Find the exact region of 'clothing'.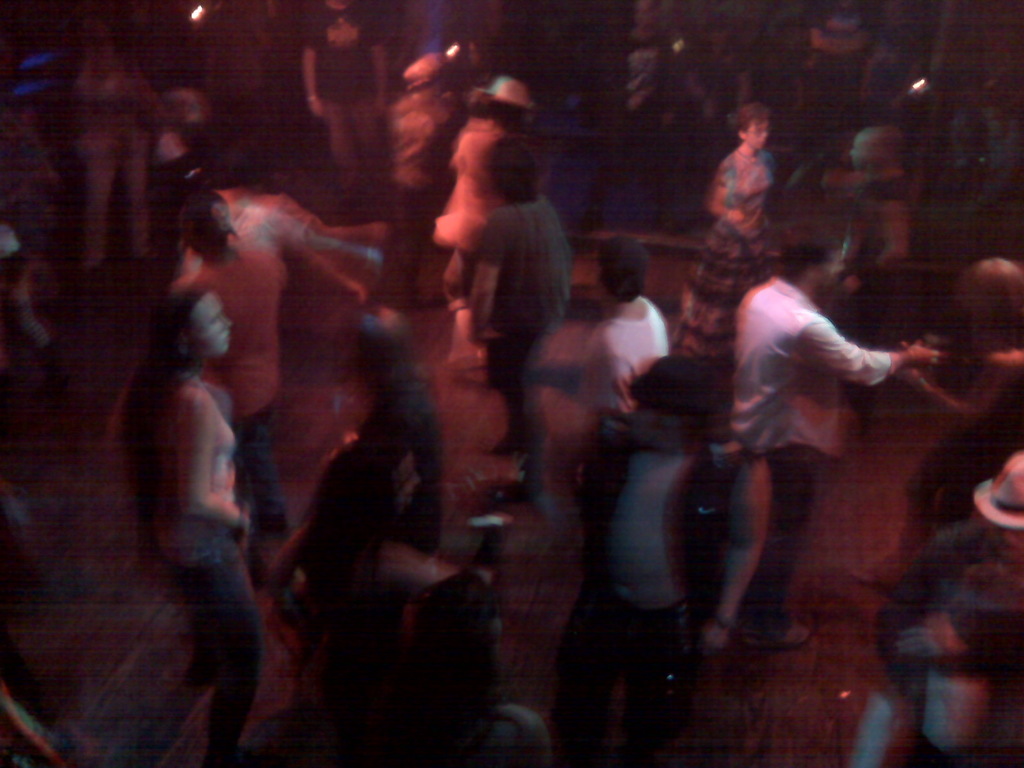
Exact region: left=439, top=107, right=516, bottom=236.
